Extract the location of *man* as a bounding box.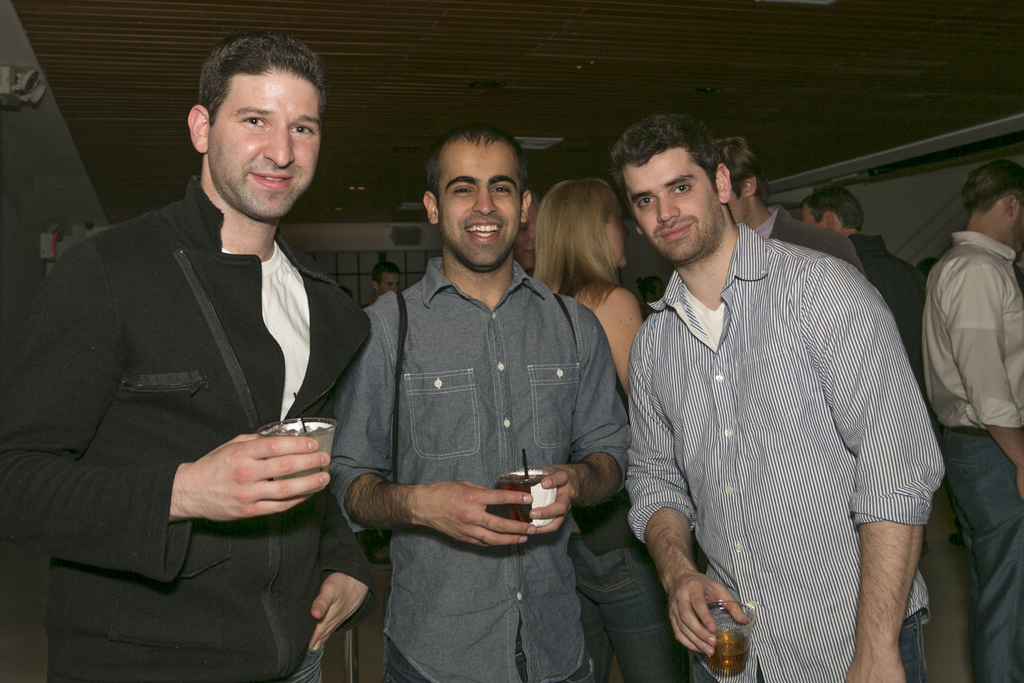
[x1=708, y1=135, x2=862, y2=276].
